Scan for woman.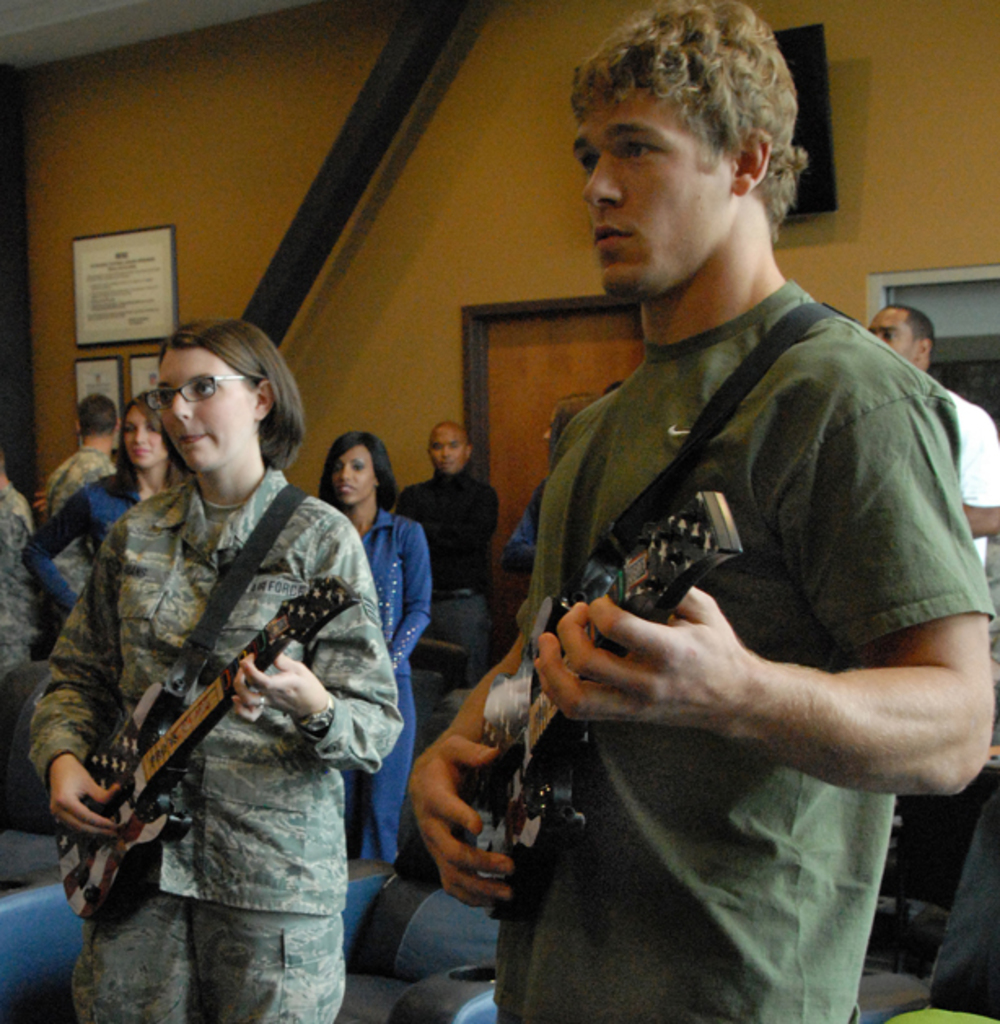
Scan result: (x1=26, y1=386, x2=192, y2=612).
